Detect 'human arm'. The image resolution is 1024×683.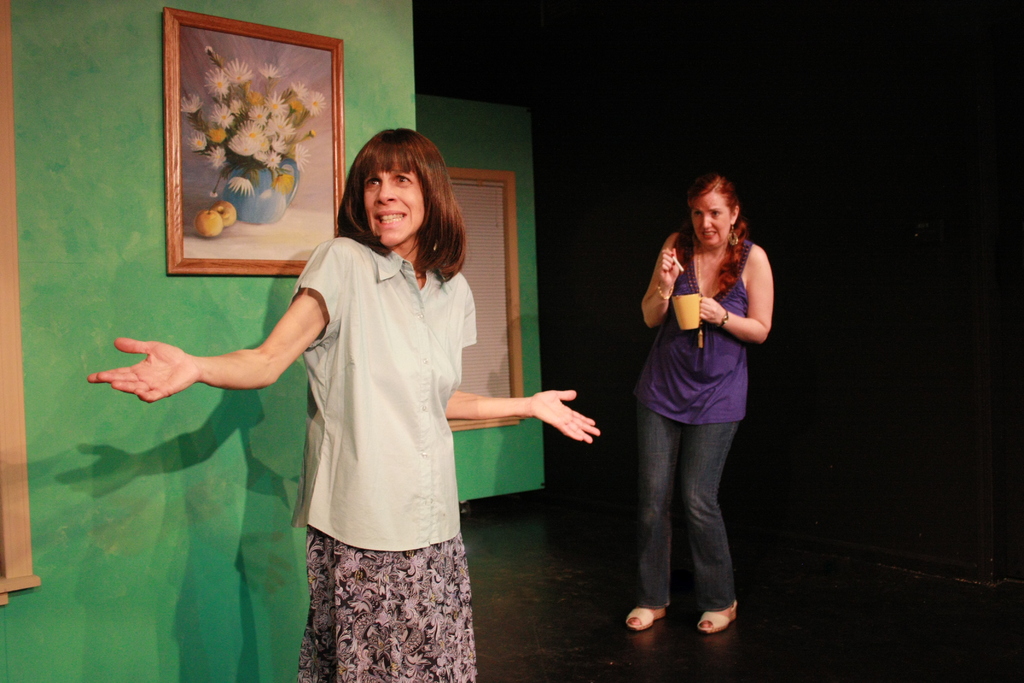
[634,232,682,325].
